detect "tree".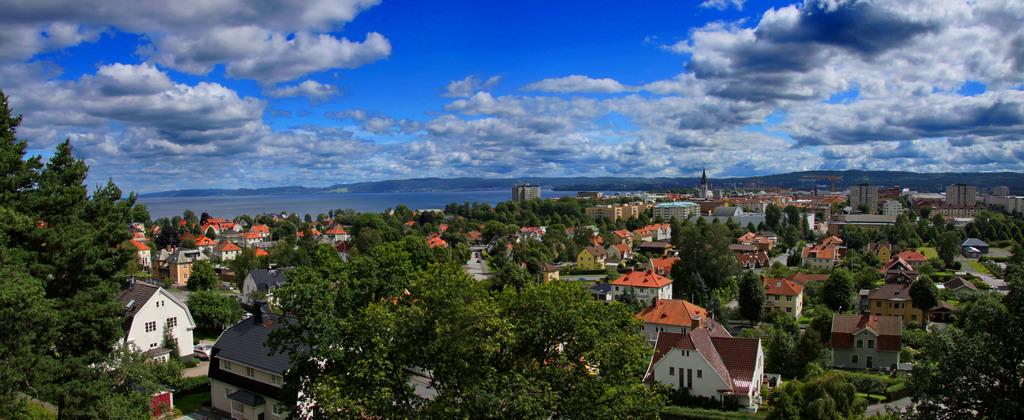
Detected at left=278, top=243, right=311, bottom=266.
